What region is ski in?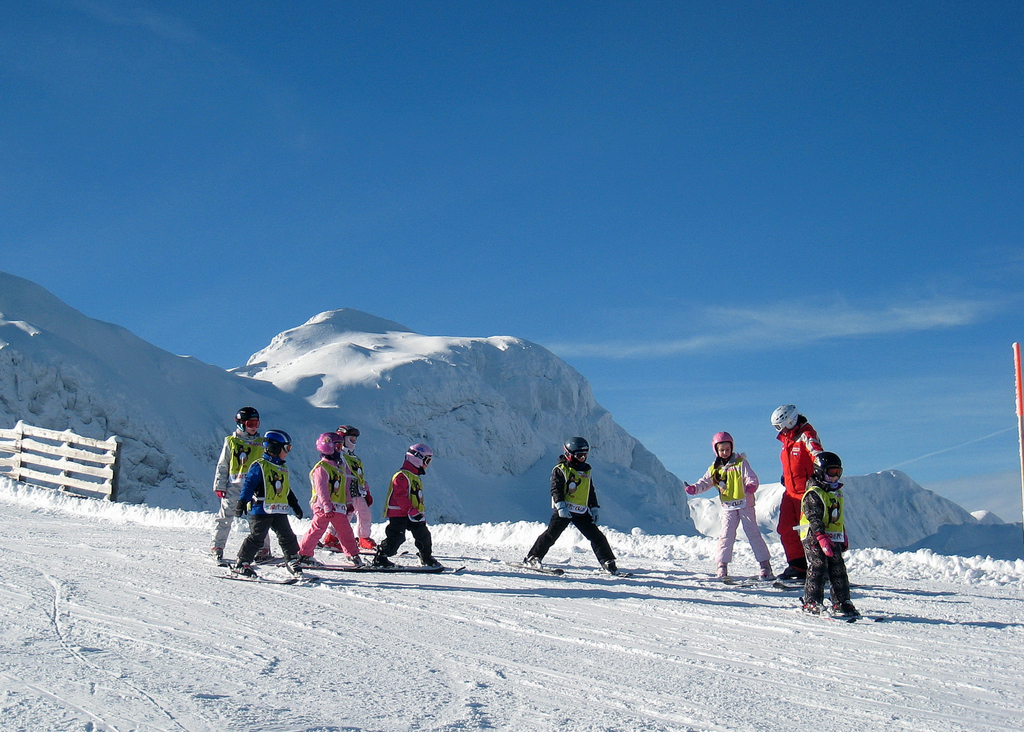
590/566/628/576.
